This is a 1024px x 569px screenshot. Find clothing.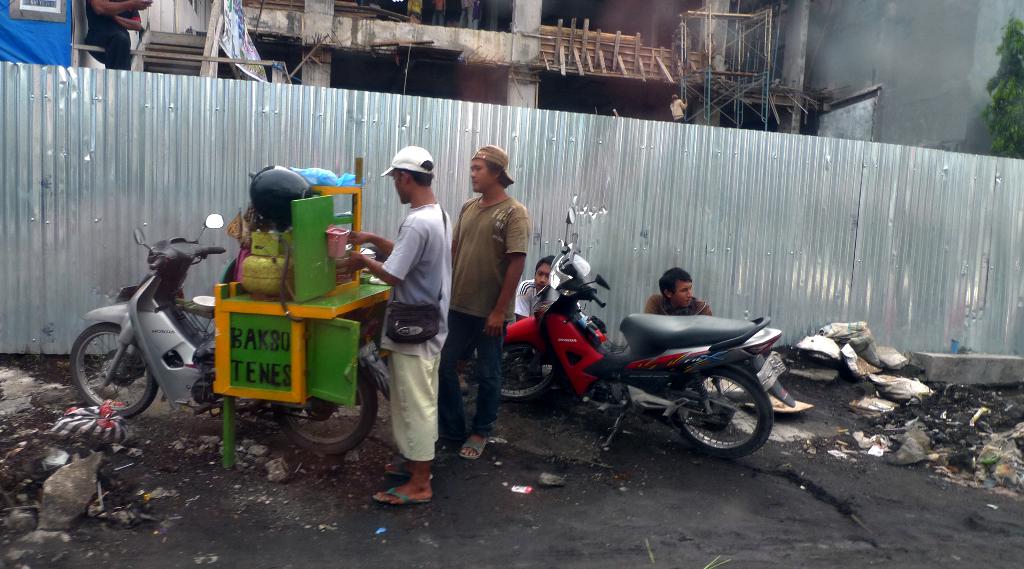
Bounding box: x1=447, y1=176, x2=532, y2=388.
